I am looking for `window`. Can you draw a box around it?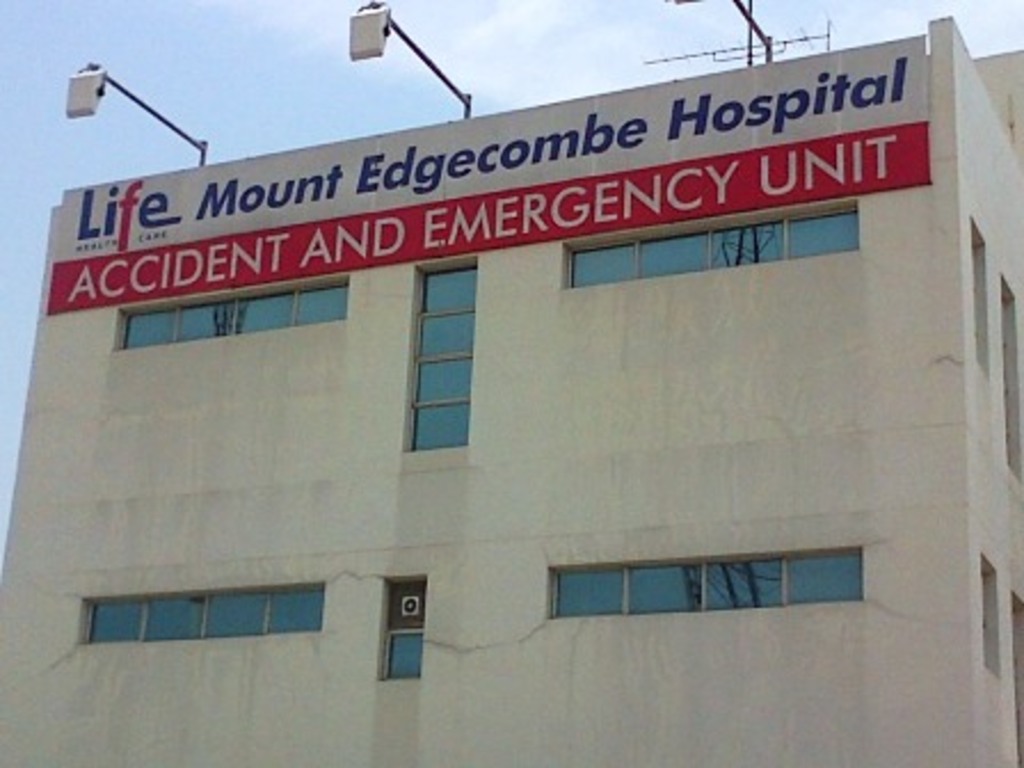
Sure, the bounding box is 119:274:347:347.
